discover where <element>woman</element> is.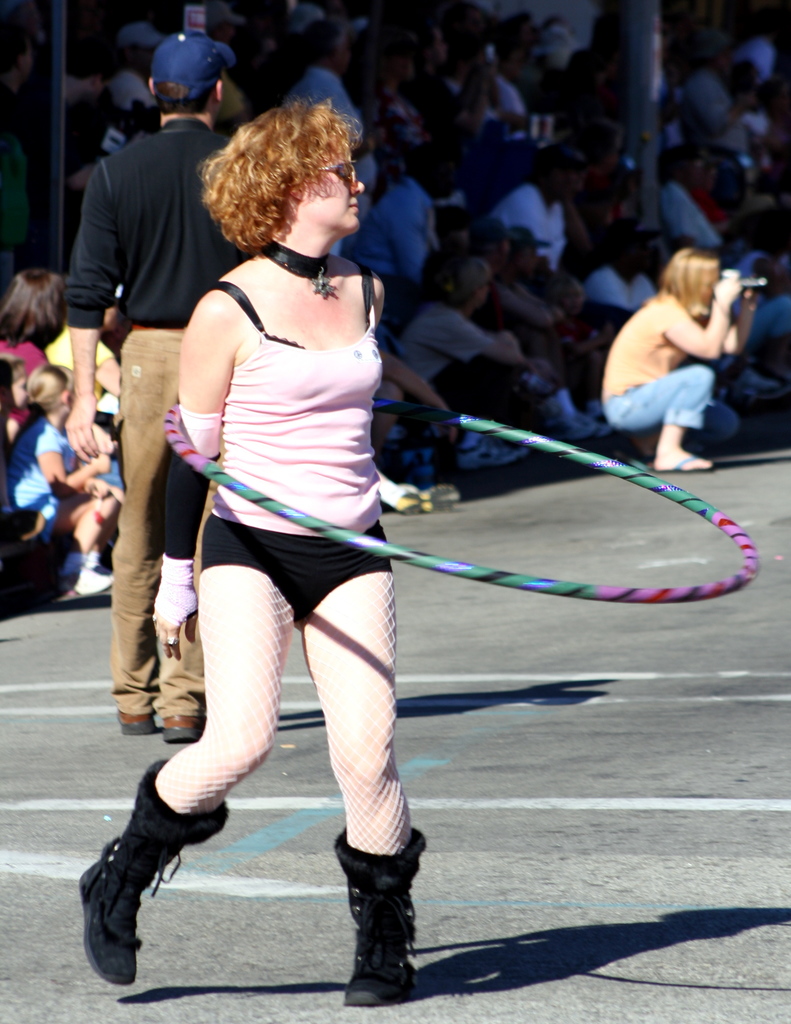
Discovered at {"left": 0, "top": 257, "right": 79, "bottom": 366}.
